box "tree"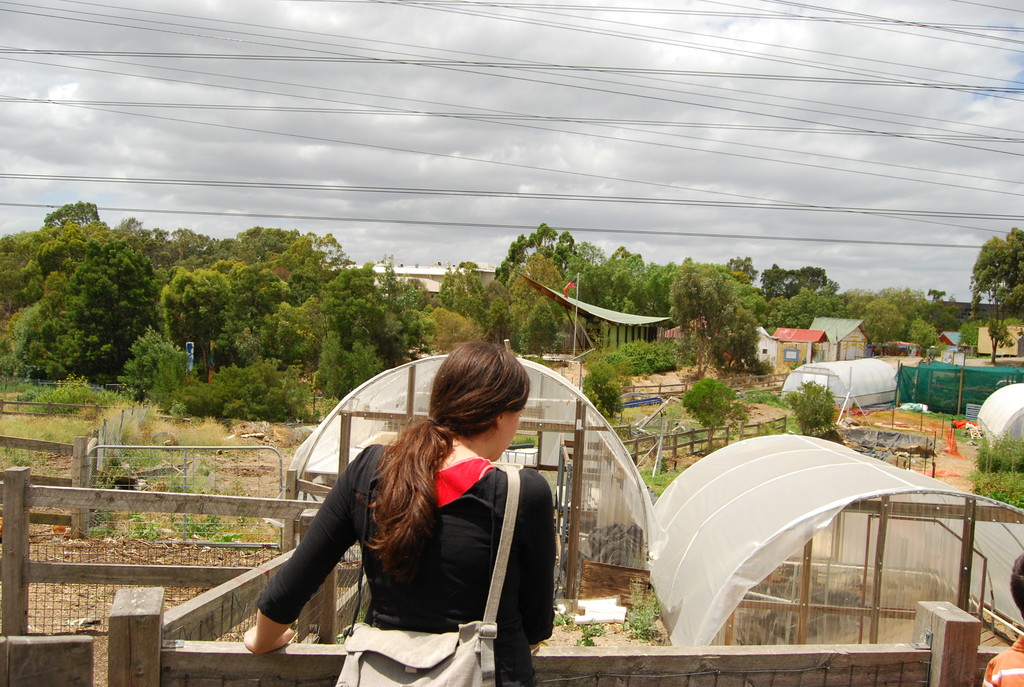
[left=608, top=338, right=675, bottom=382]
